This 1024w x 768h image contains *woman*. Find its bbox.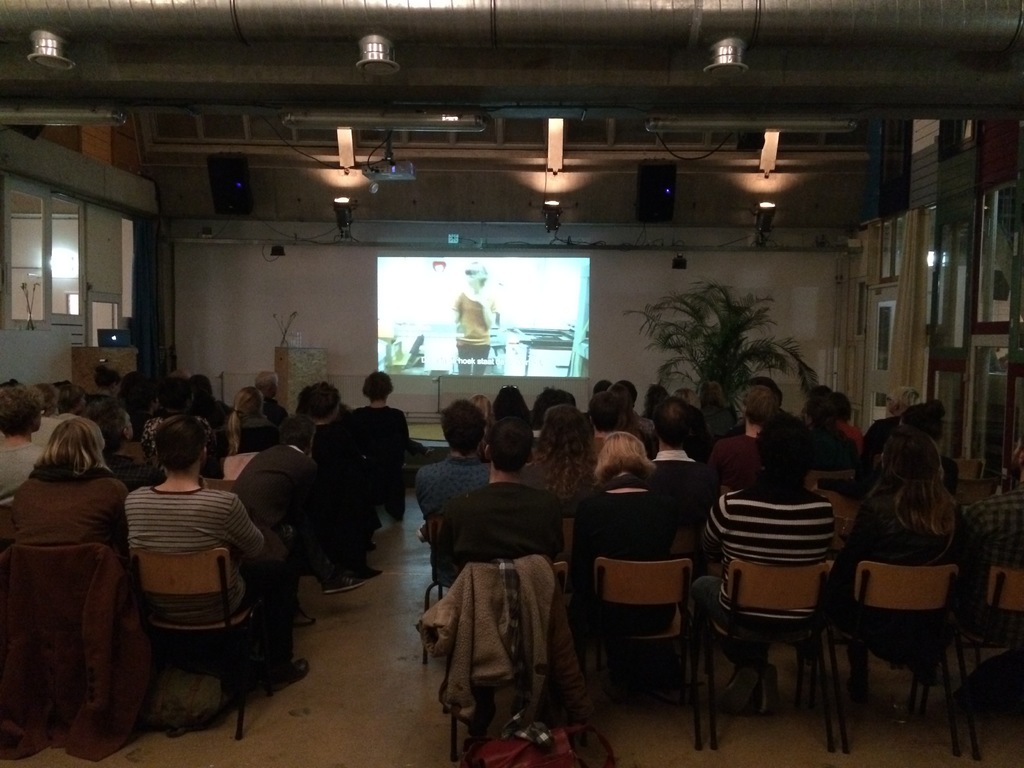
<bbox>136, 378, 217, 467</bbox>.
